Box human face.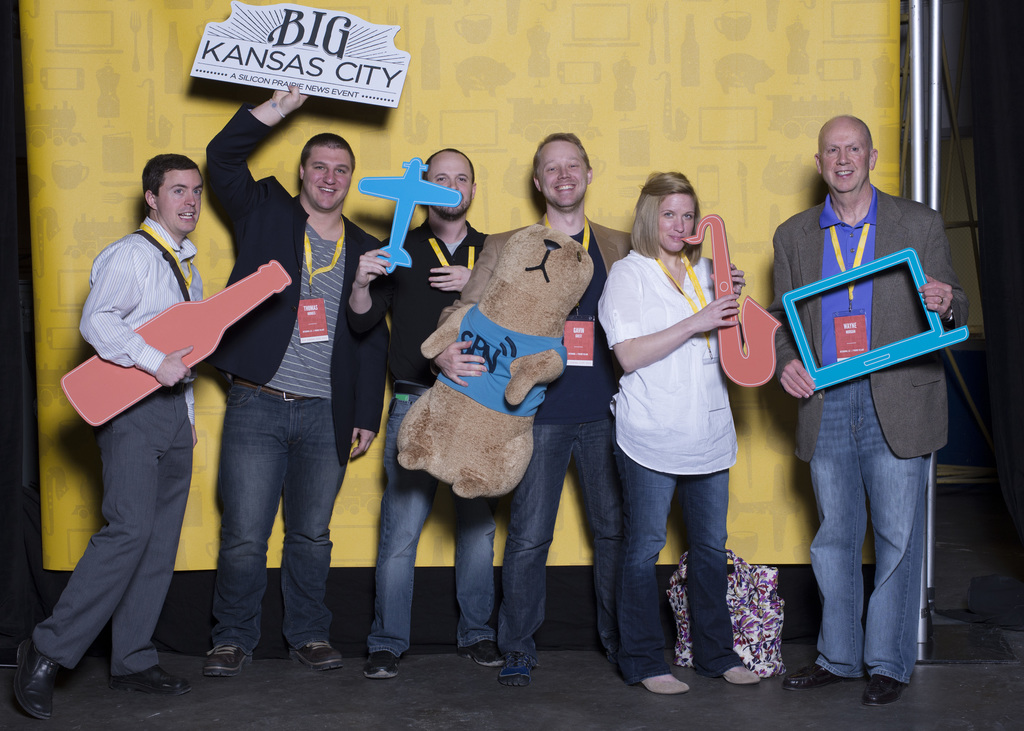
locate(540, 141, 586, 204).
